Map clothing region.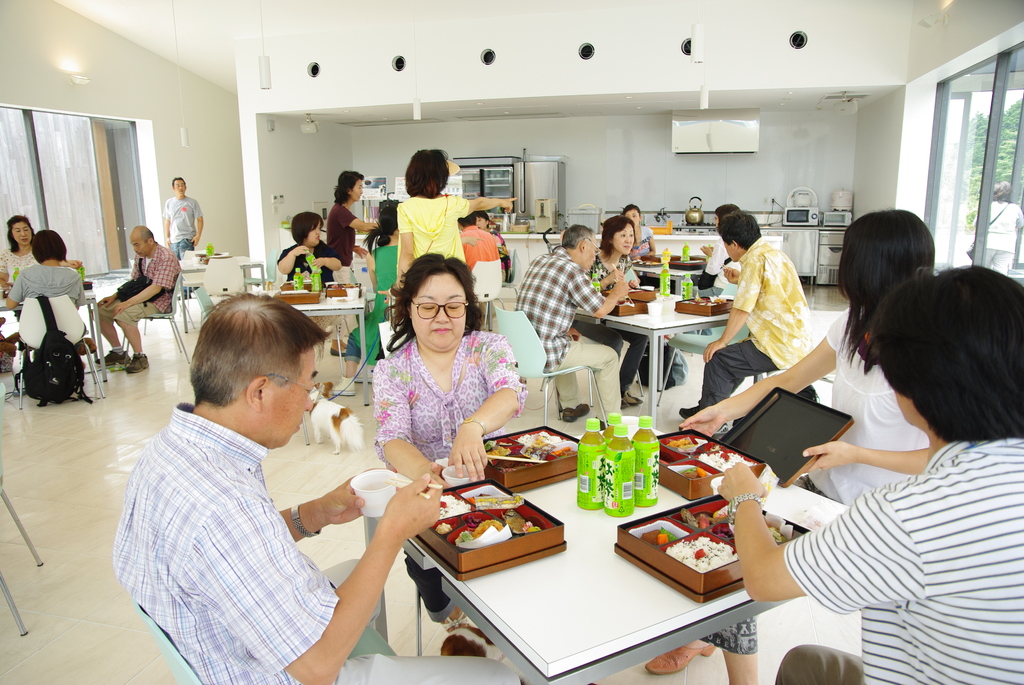
Mapped to <box>975,199,1023,275</box>.
